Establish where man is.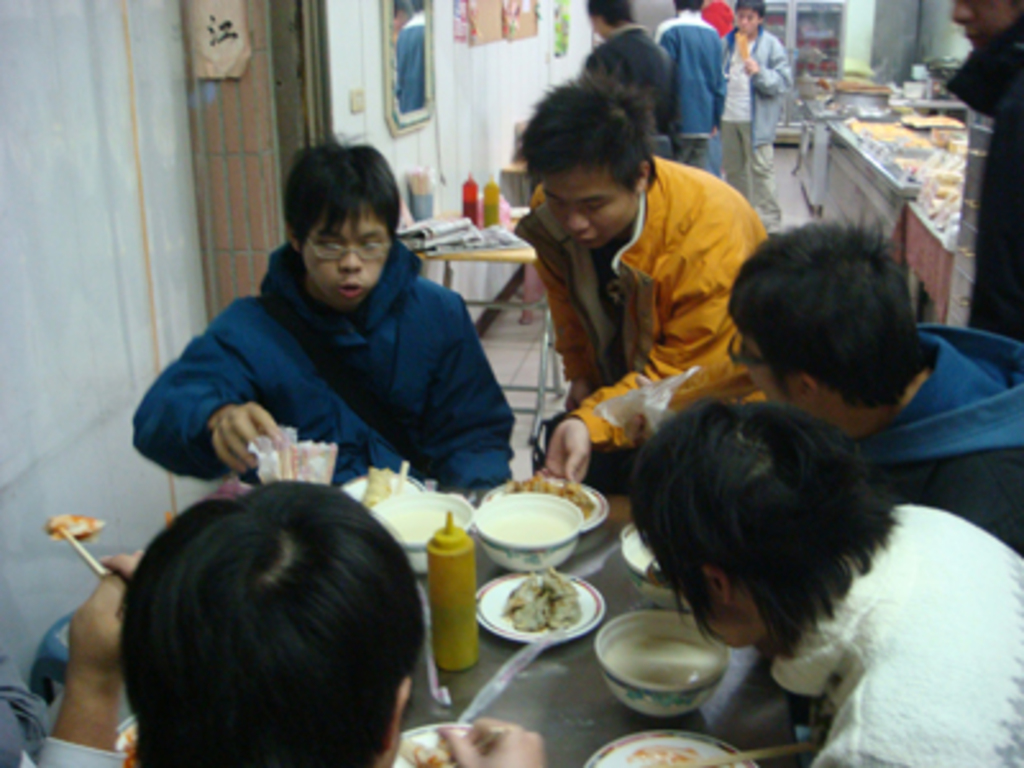
Established at box=[625, 397, 1021, 765].
